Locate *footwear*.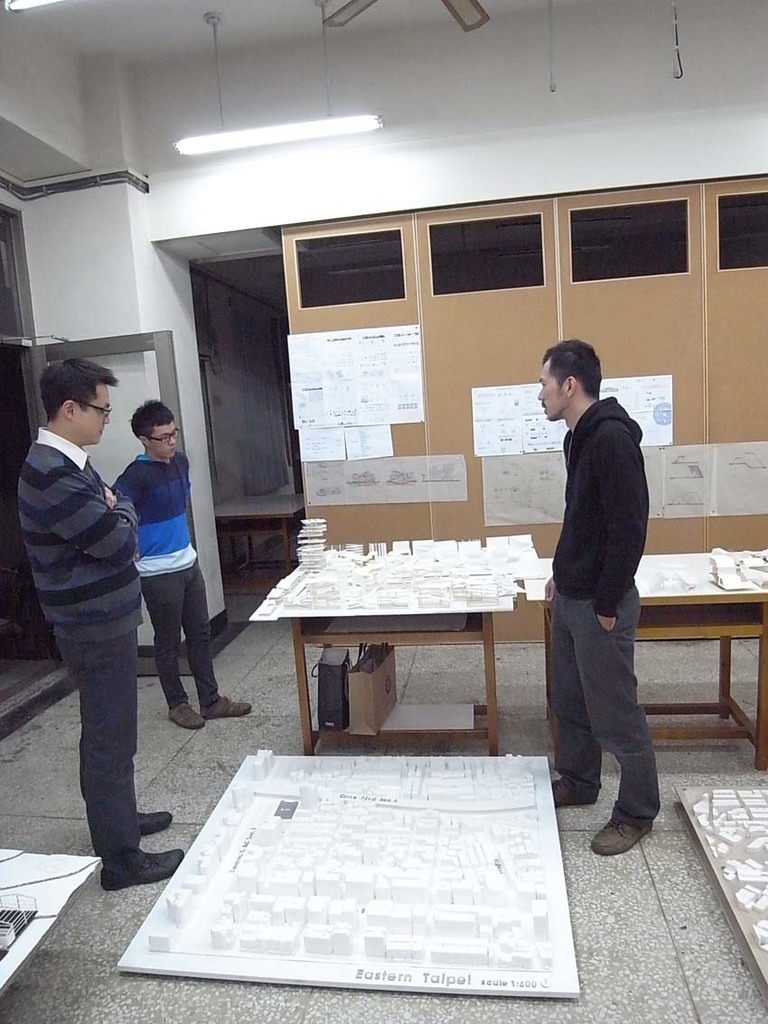
Bounding box: (590,805,659,860).
